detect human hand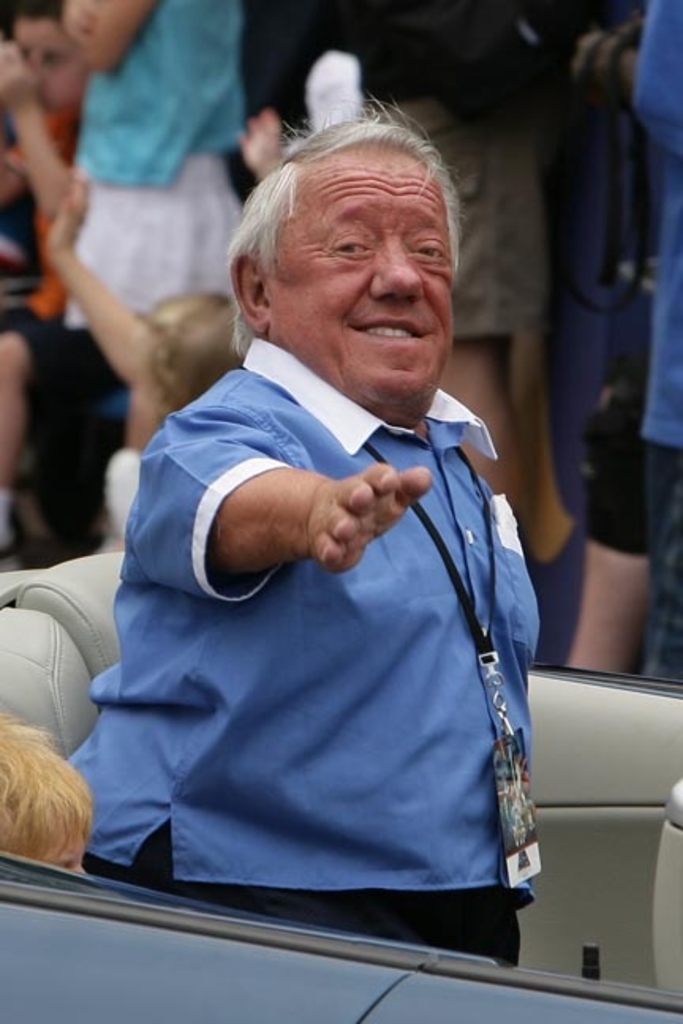
box=[223, 452, 449, 569]
